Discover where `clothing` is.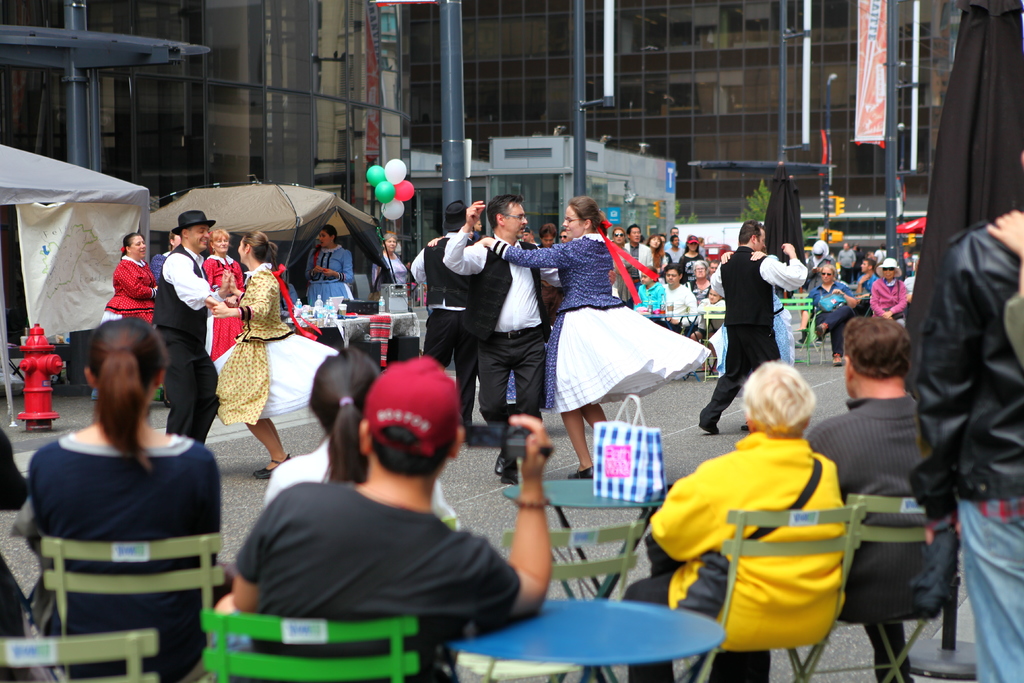
Discovered at [708,267,800,377].
